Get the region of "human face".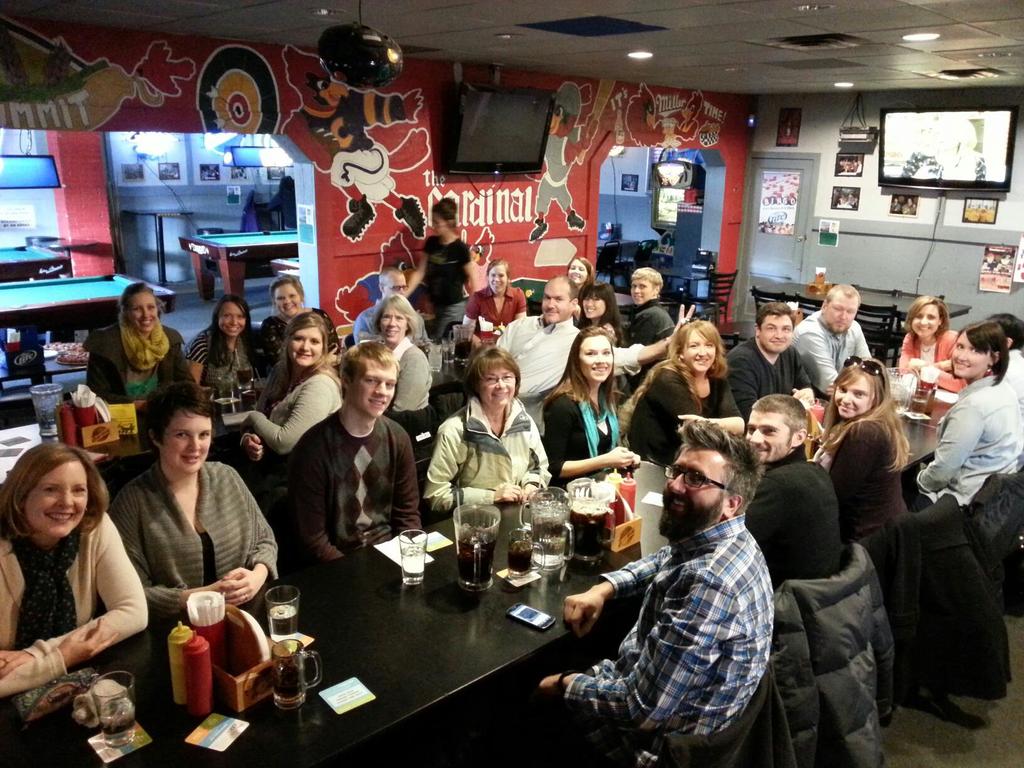
region(161, 406, 212, 481).
